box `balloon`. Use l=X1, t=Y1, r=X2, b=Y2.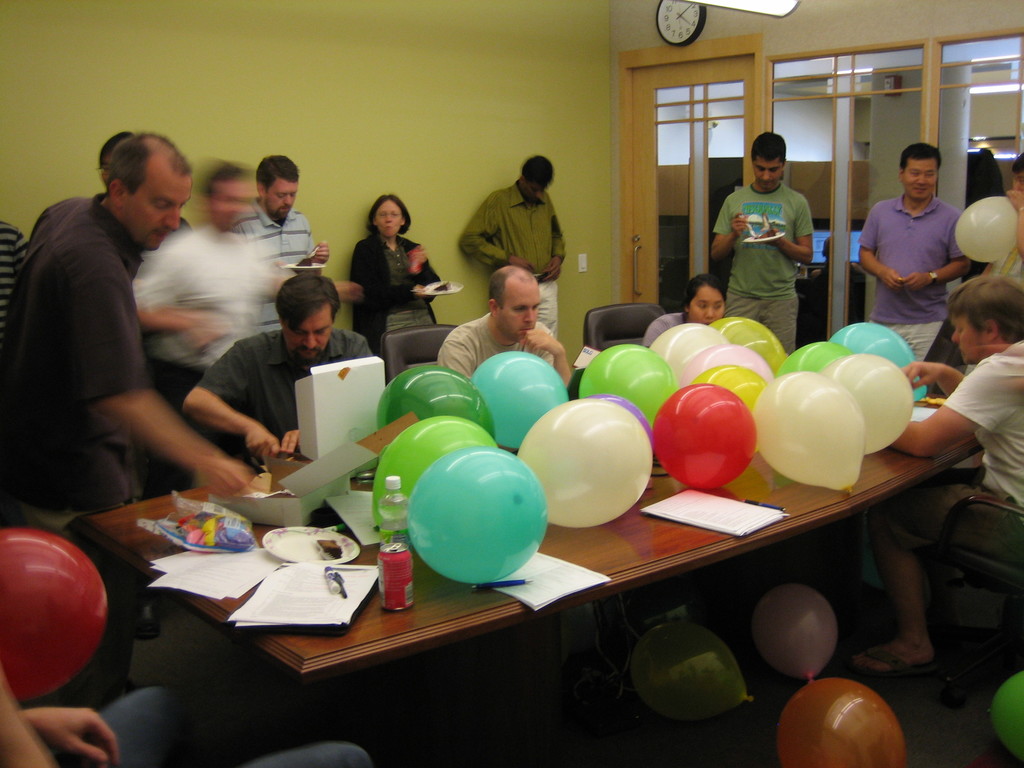
l=989, t=669, r=1023, b=758.
